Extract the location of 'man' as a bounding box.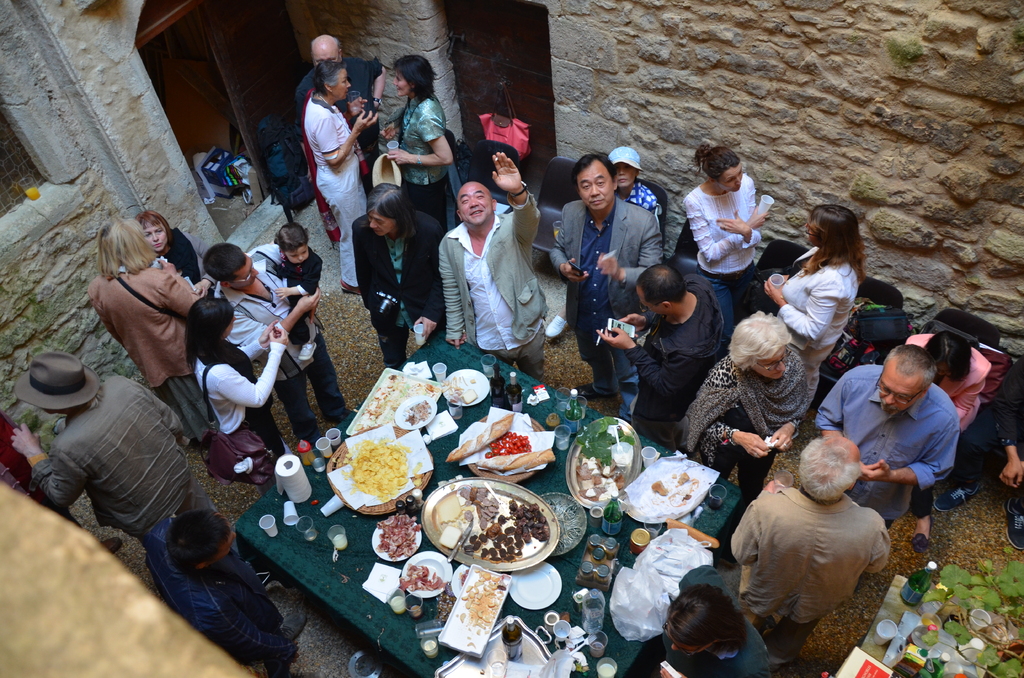
(left=547, top=153, right=660, bottom=416).
